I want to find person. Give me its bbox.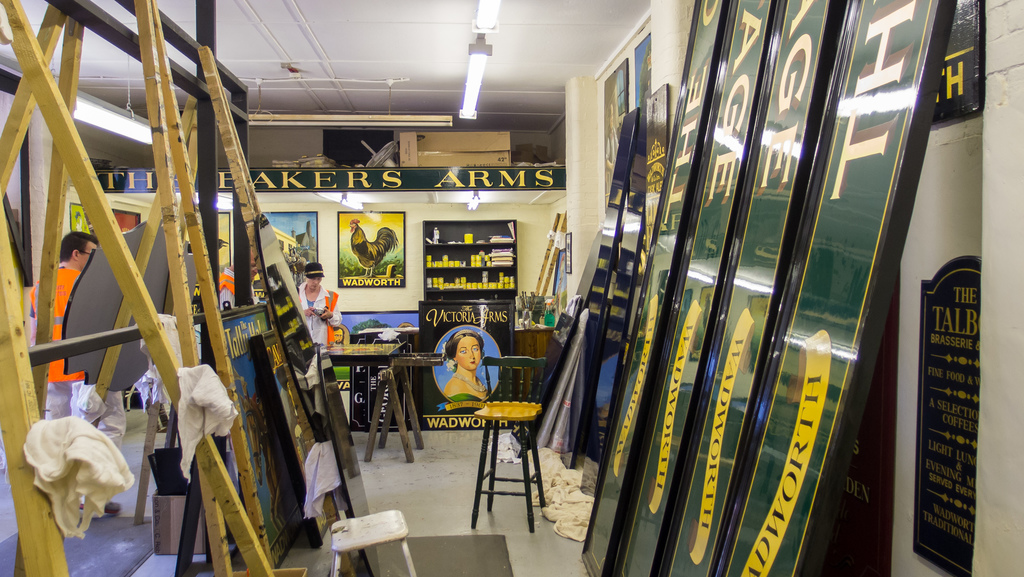
box=[442, 328, 490, 410].
